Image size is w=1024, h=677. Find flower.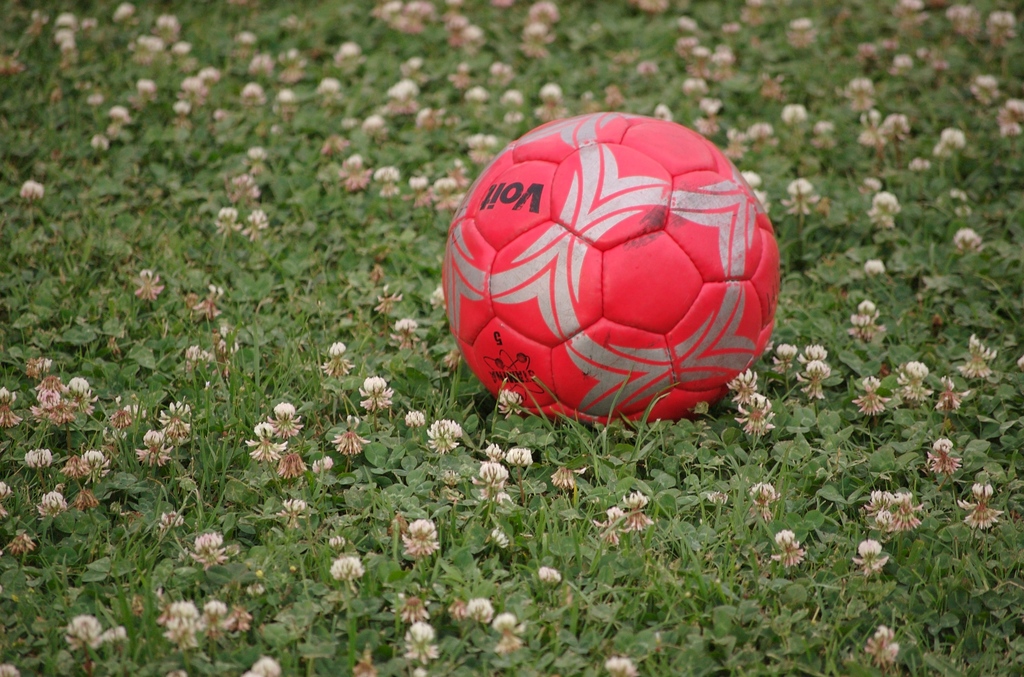
746 480 781 516.
